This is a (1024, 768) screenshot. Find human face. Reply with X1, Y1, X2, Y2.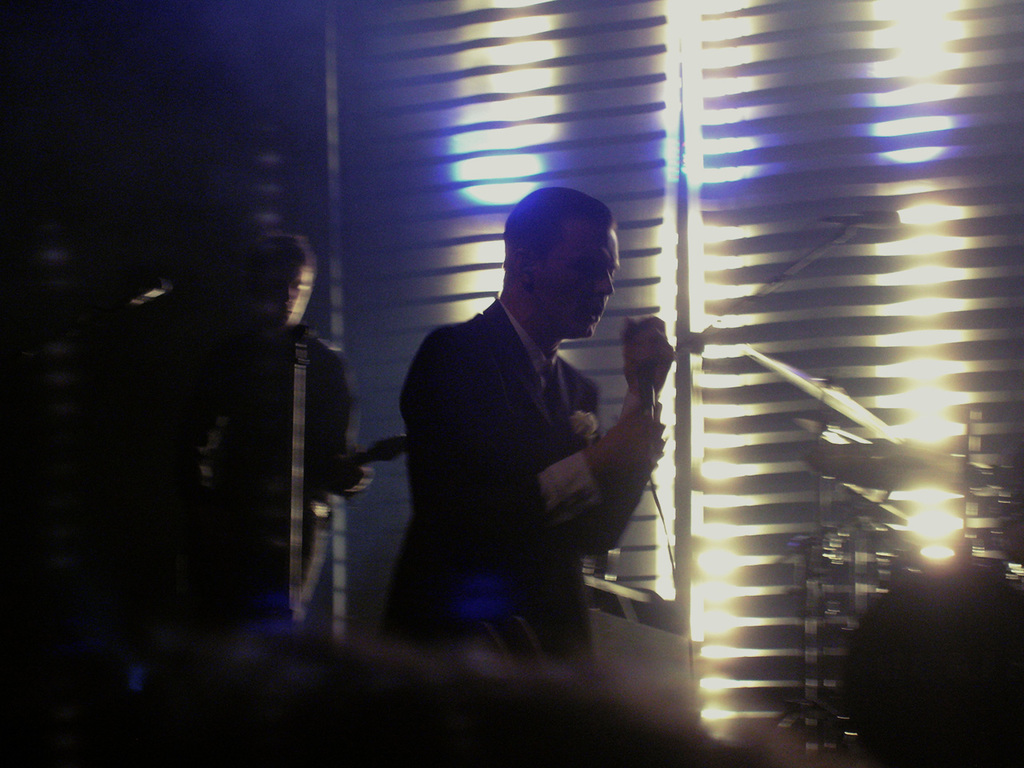
542, 223, 621, 341.
